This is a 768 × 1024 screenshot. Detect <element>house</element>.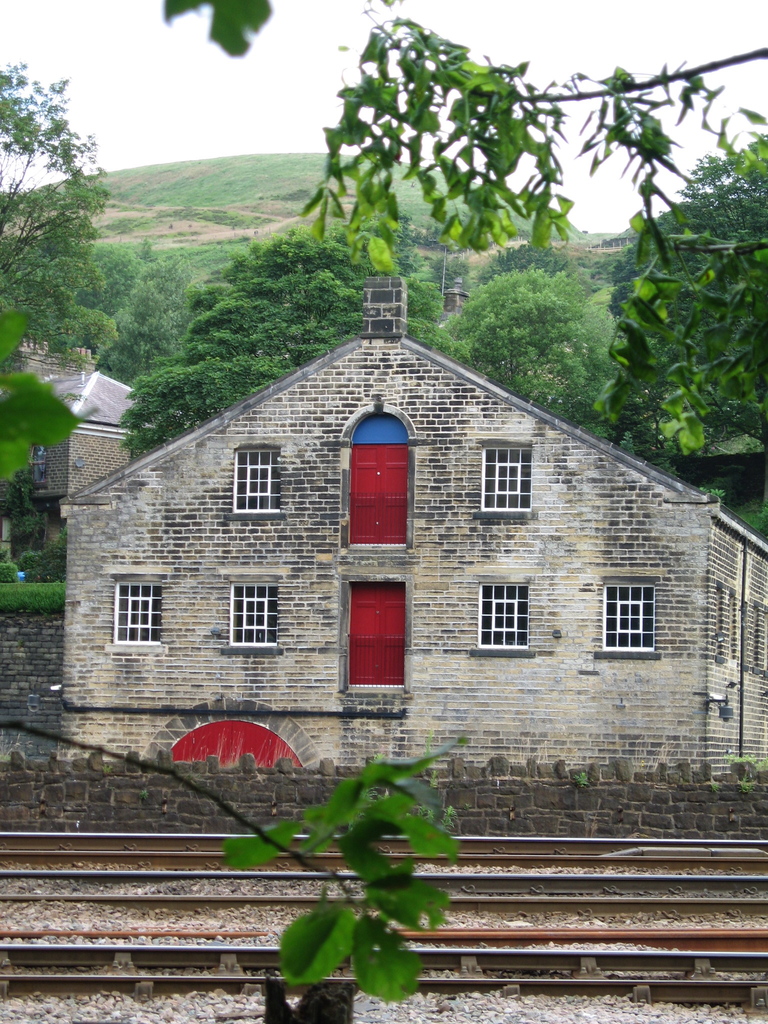
21, 383, 157, 515.
